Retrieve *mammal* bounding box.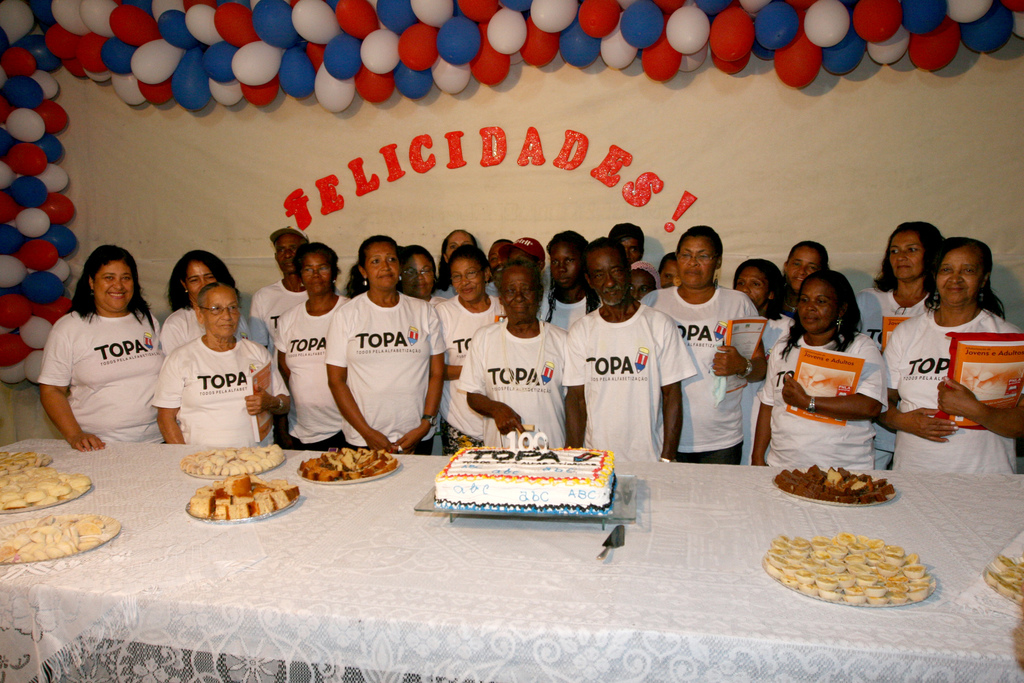
Bounding box: [left=154, top=278, right=292, bottom=447].
